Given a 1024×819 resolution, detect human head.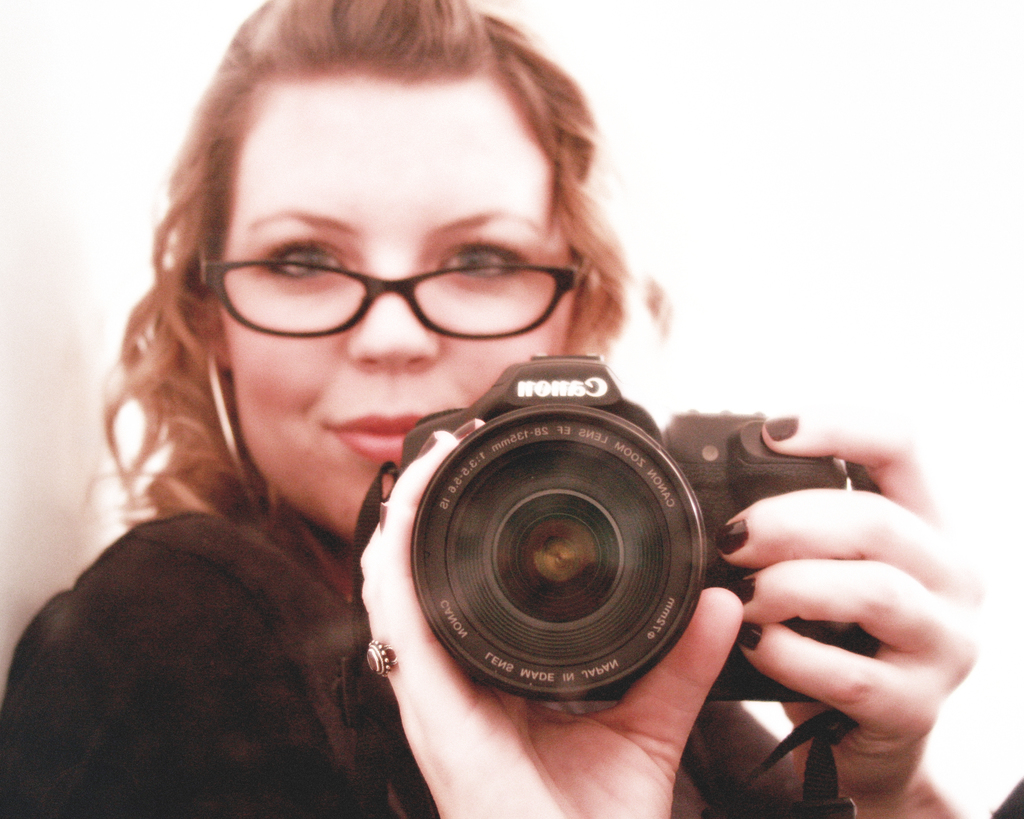
bbox=(201, 0, 600, 543).
